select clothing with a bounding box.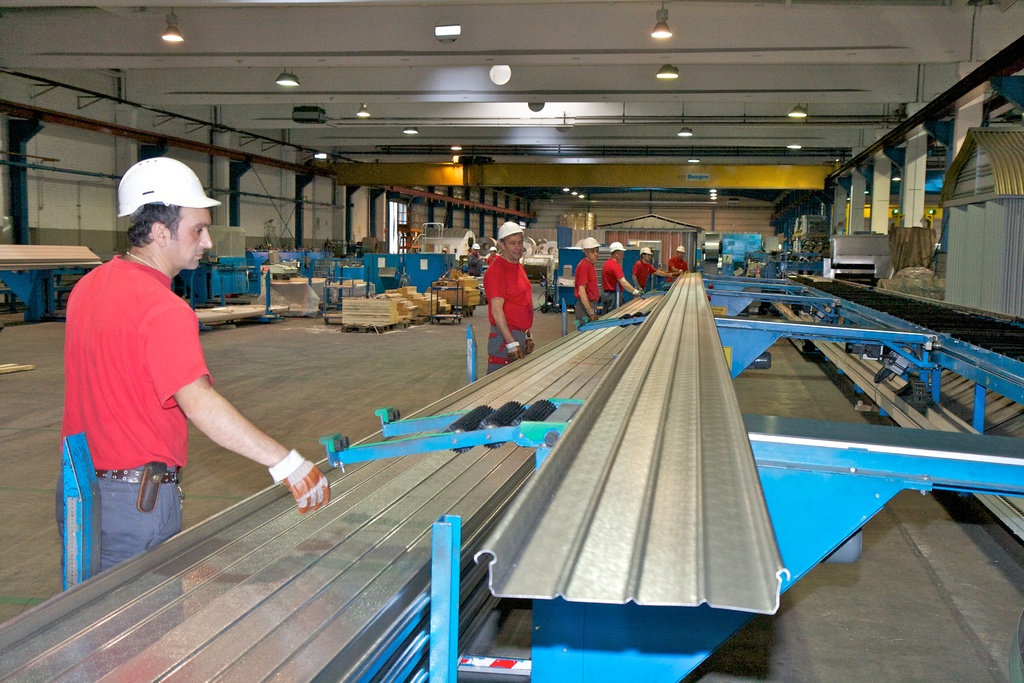
x1=484, y1=252, x2=499, y2=264.
